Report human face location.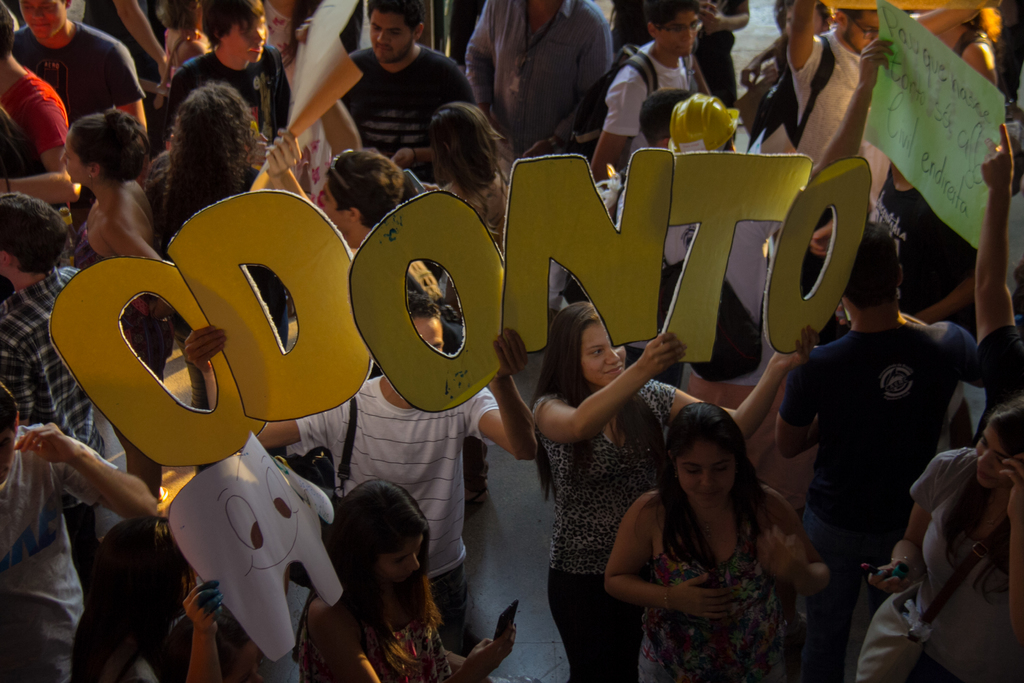
Report: 671,441,737,506.
